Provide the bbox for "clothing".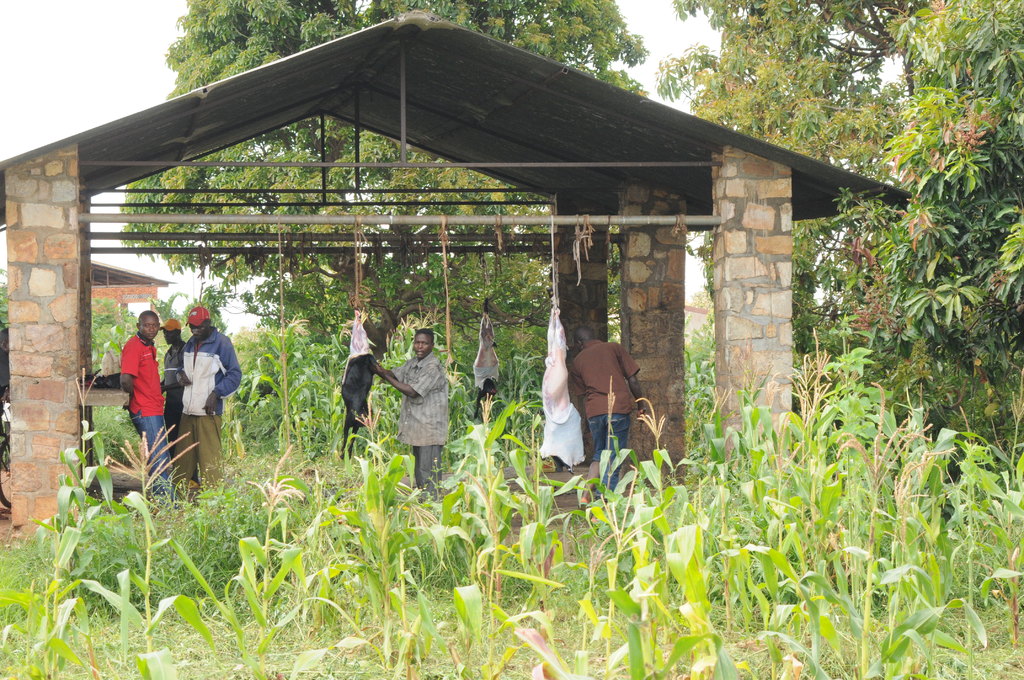
bbox=[174, 327, 238, 498].
